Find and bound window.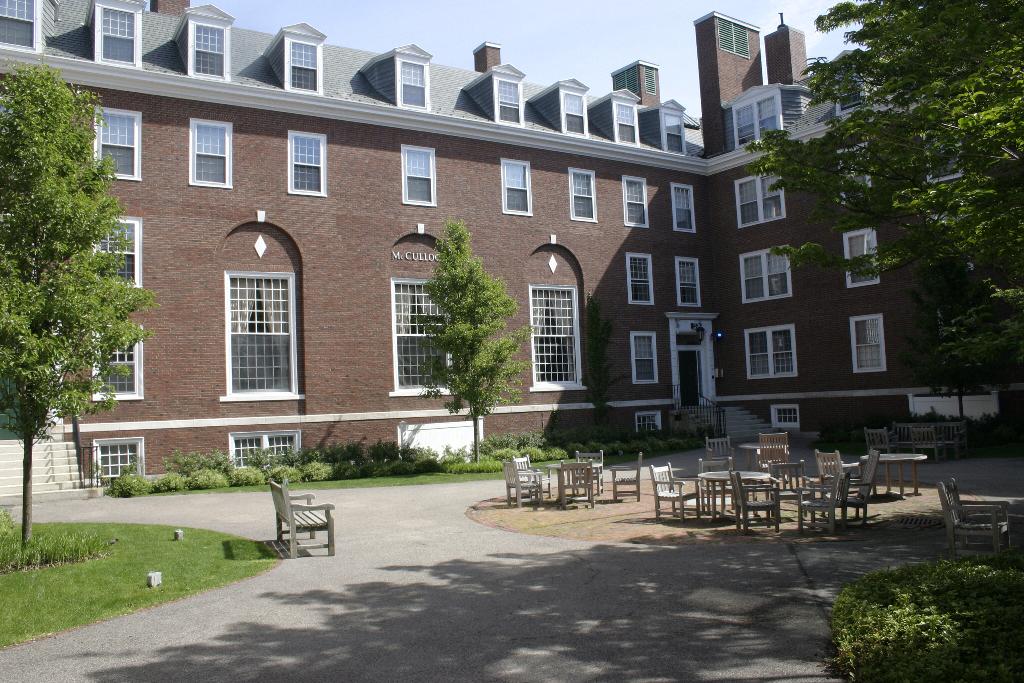
Bound: x1=656 y1=95 x2=687 y2=154.
